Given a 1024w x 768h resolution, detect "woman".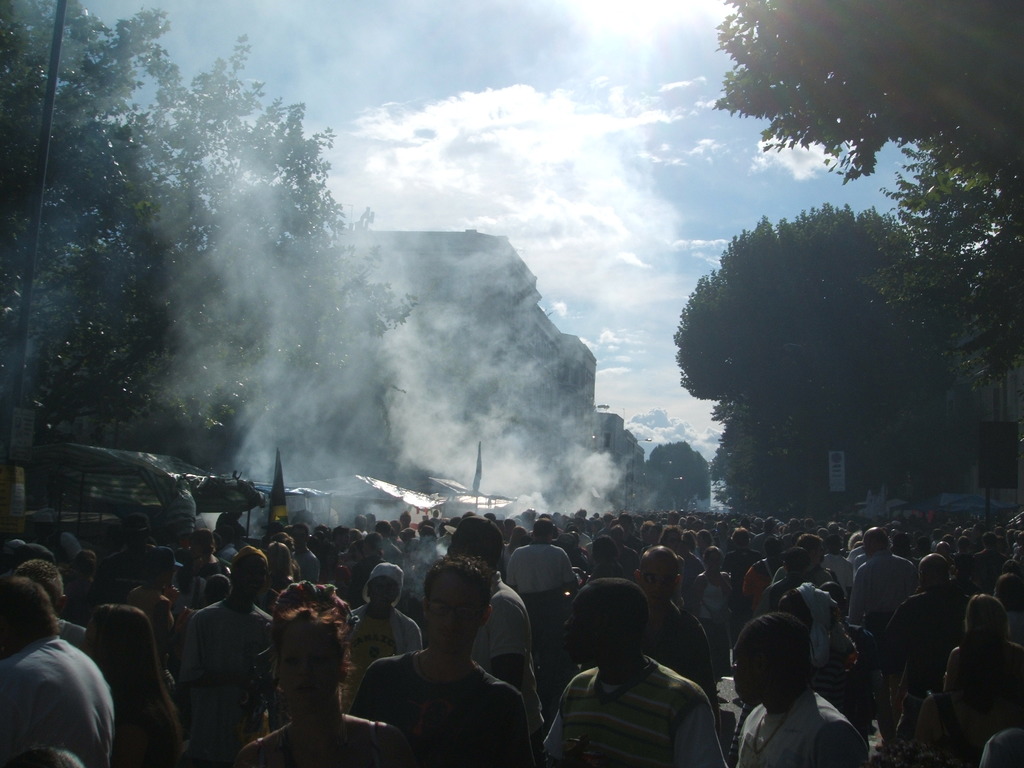
left=719, top=528, right=763, bottom=634.
